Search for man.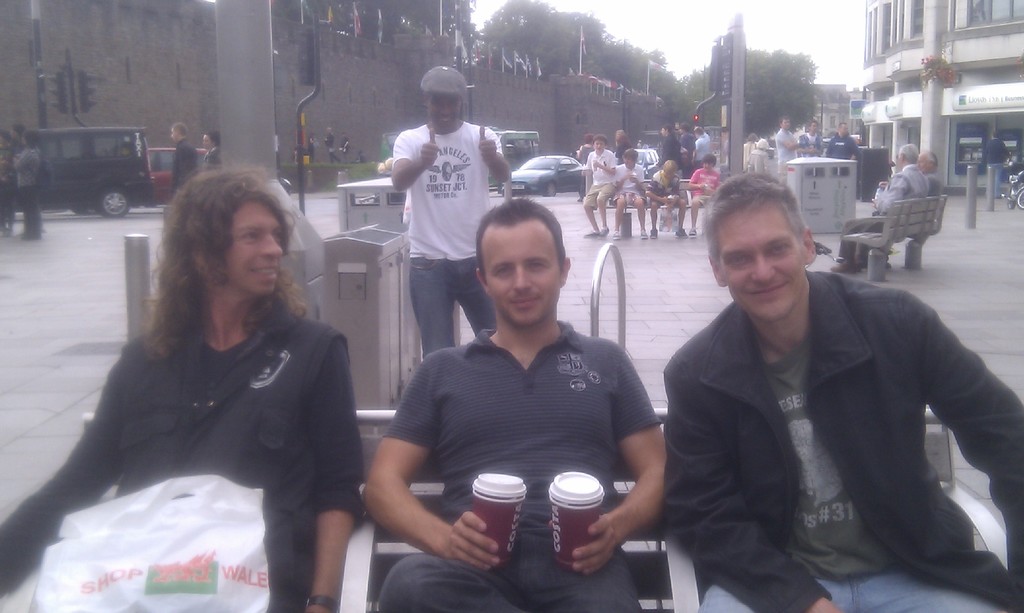
Found at left=0, top=163, right=366, bottom=612.
